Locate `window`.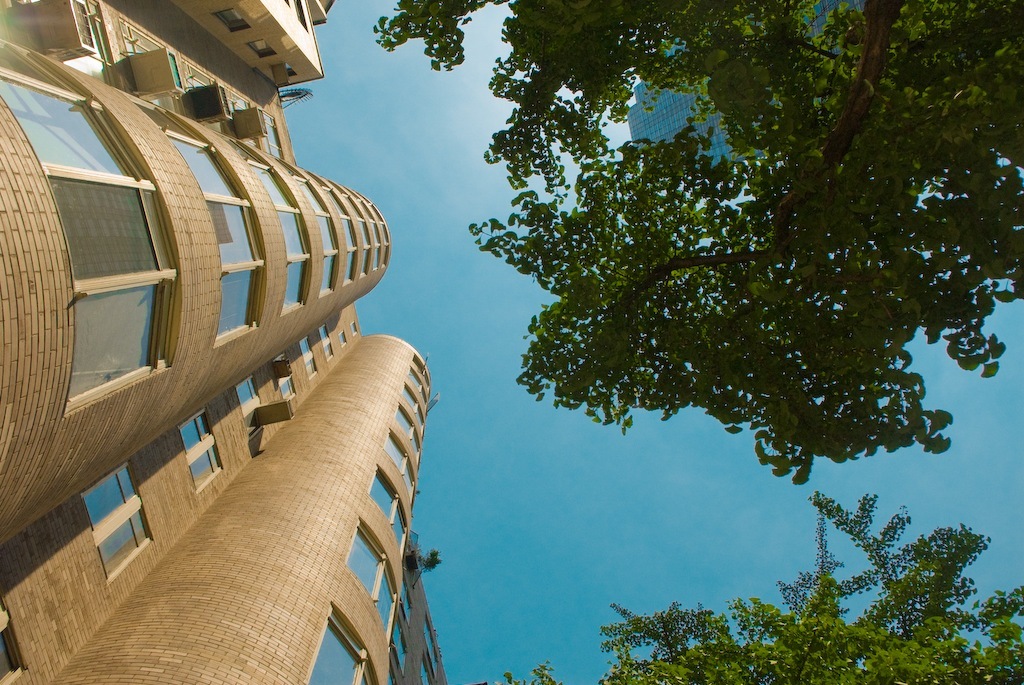
Bounding box: select_region(216, 4, 249, 37).
